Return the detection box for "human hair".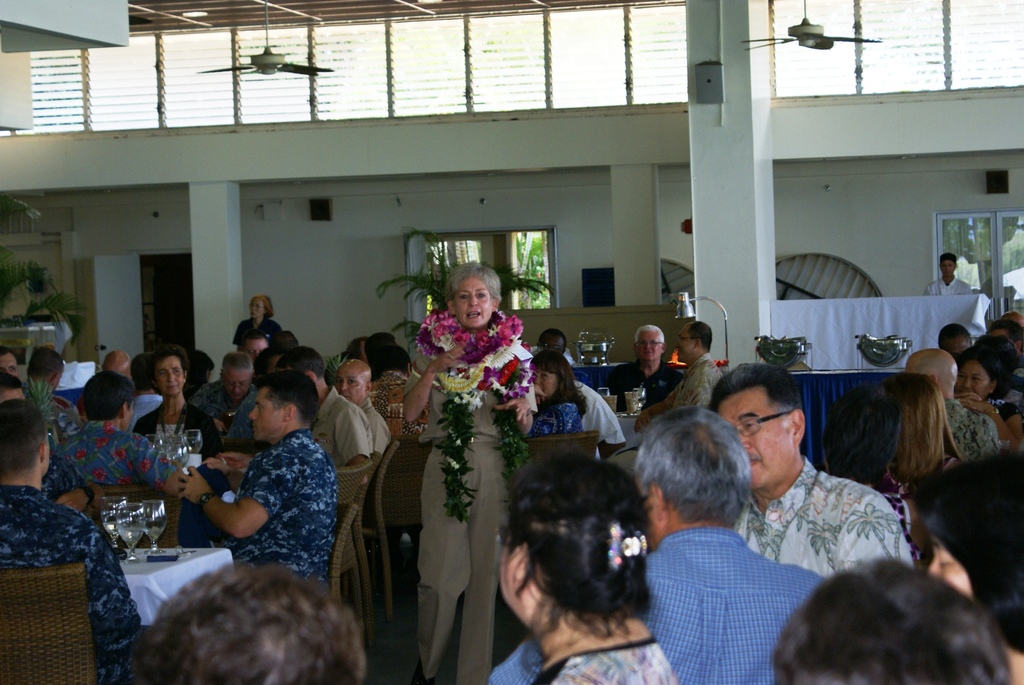
rect(1, 376, 20, 392).
